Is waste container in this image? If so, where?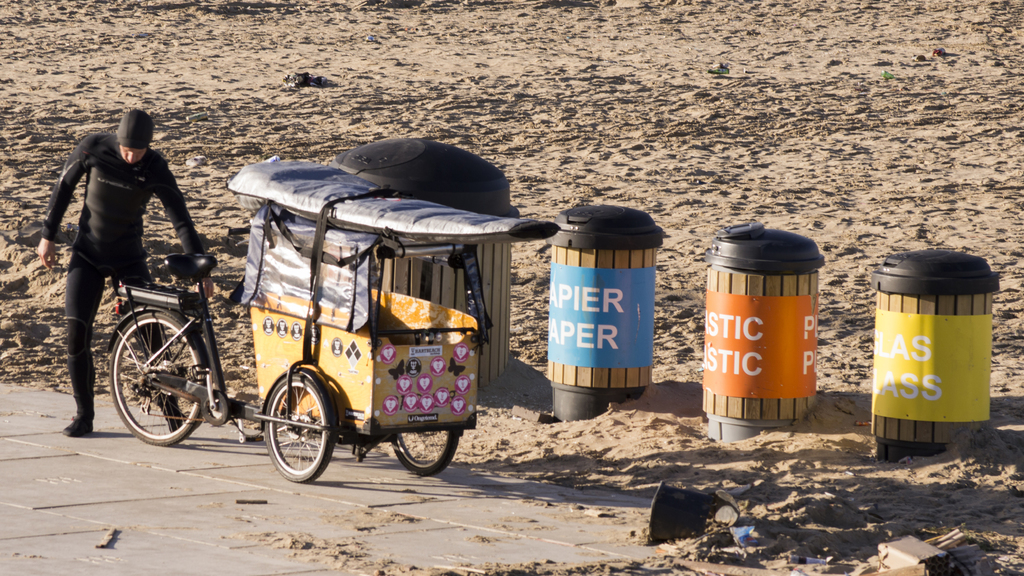
Yes, at rect(698, 222, 838, 452).
